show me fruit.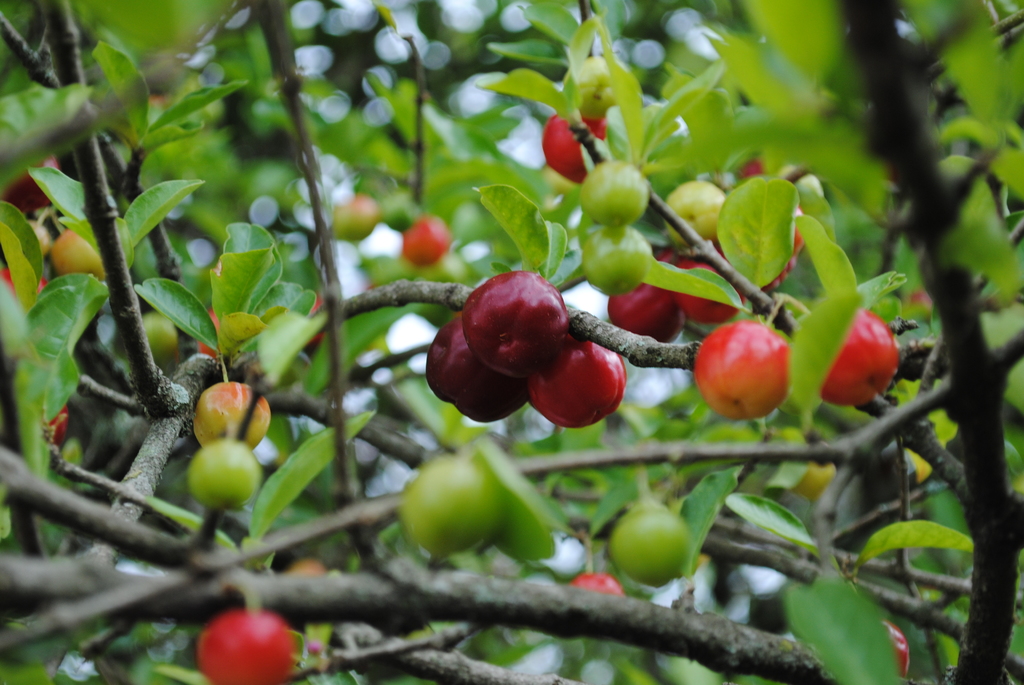
fruit is here: x1=664, y1=174, x2=731, y2=242.
